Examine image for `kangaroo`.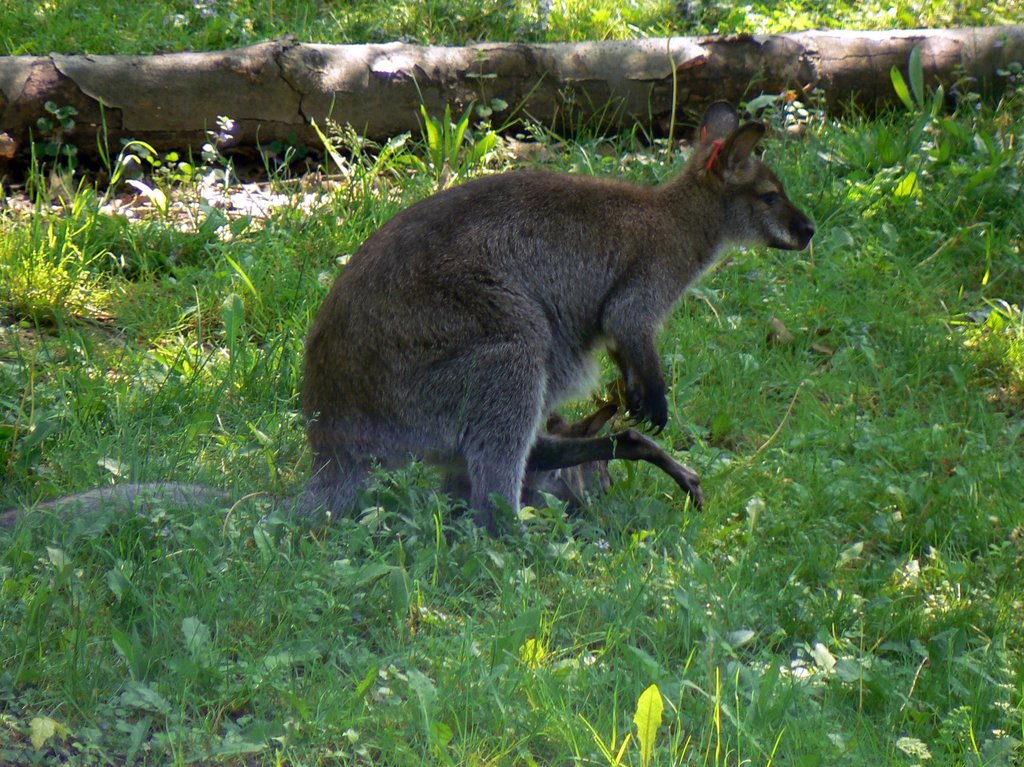
Examination result: 0, 98, 817, 545.
